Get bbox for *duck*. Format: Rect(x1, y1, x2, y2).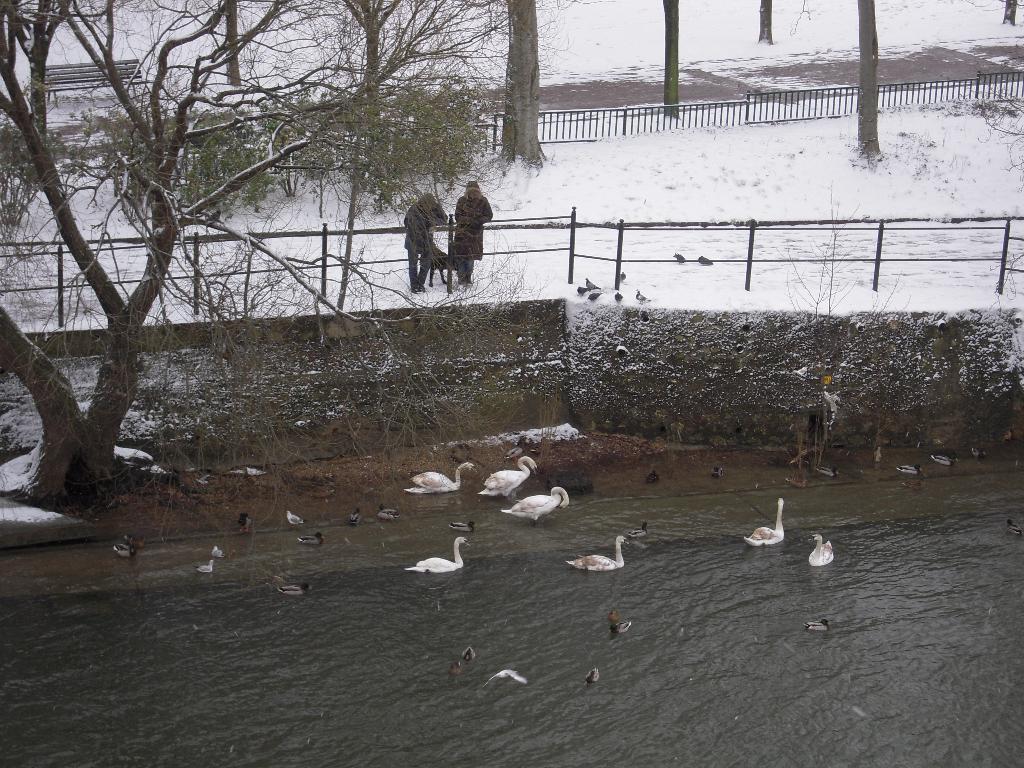
Rect(562, 532, 629, 572).
